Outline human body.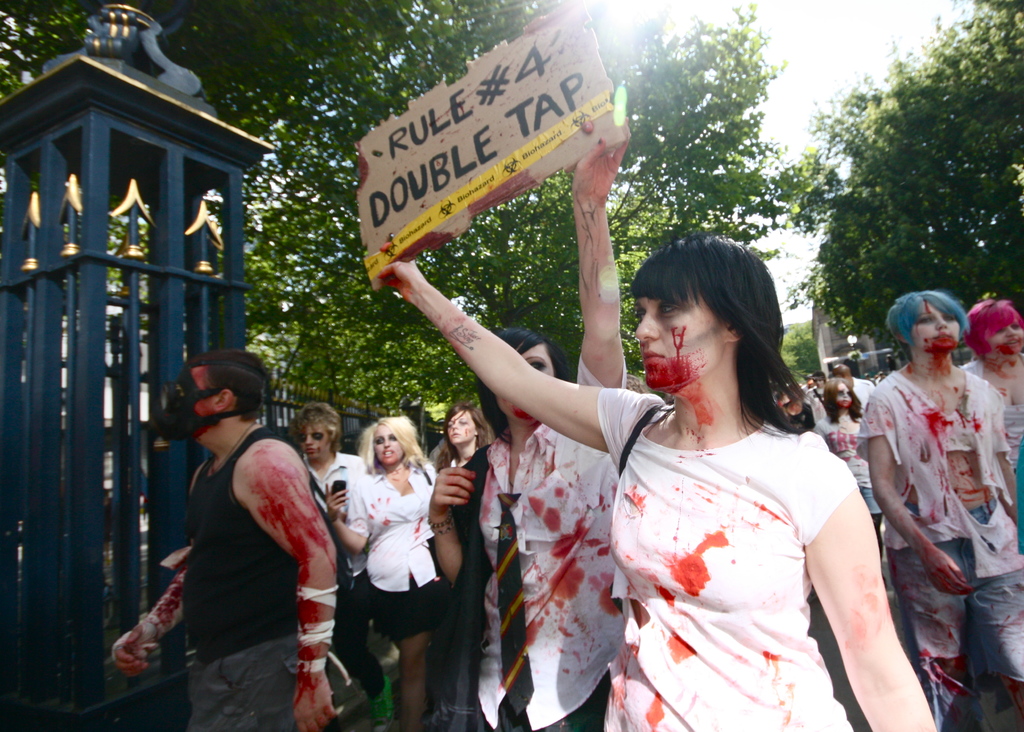
Outline: 126:364:355:720.
